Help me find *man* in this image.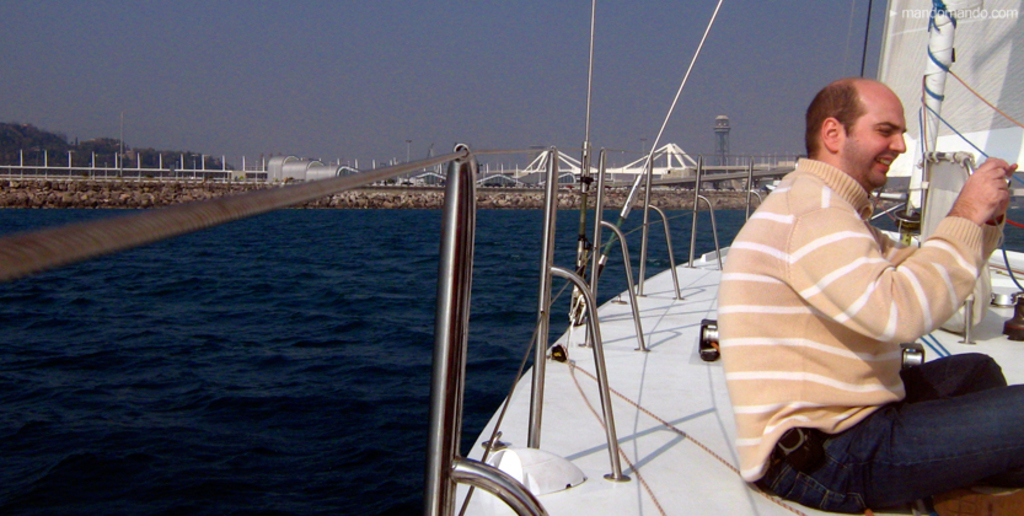
Found it: (722,72,944,512).
